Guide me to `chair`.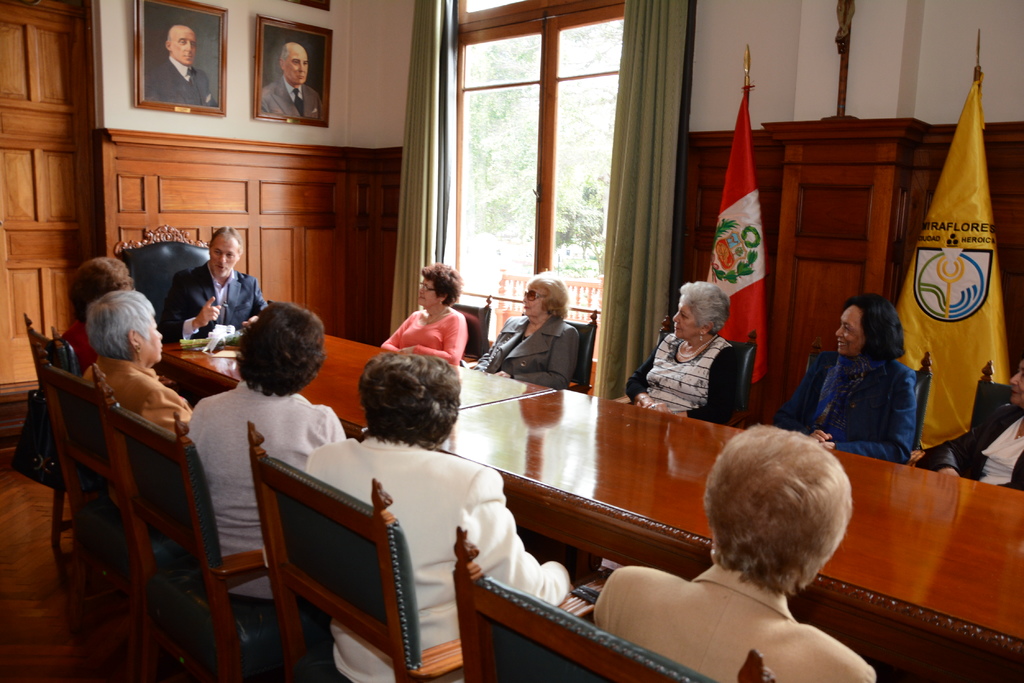
Guidance: {"x1": 609, "y1": 312, "x2": 757, "y2": 426}.
